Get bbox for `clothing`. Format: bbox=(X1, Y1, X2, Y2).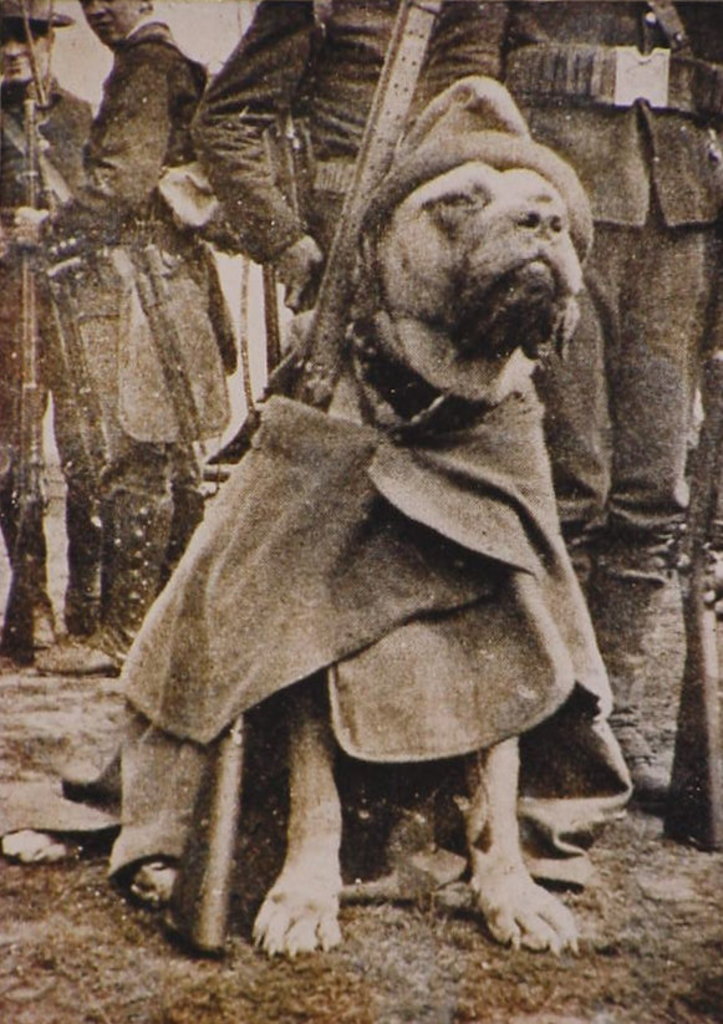
bbox=(0, 52, 105, 510).
